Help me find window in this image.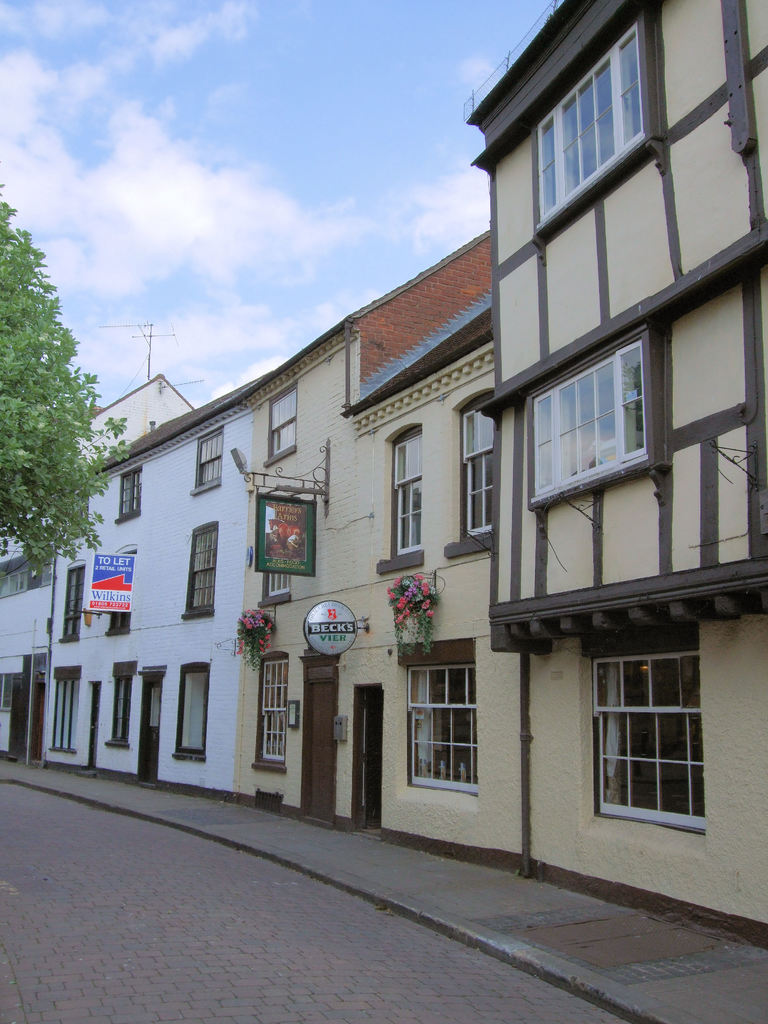
Found it: box(248, 653, 294, 783).
